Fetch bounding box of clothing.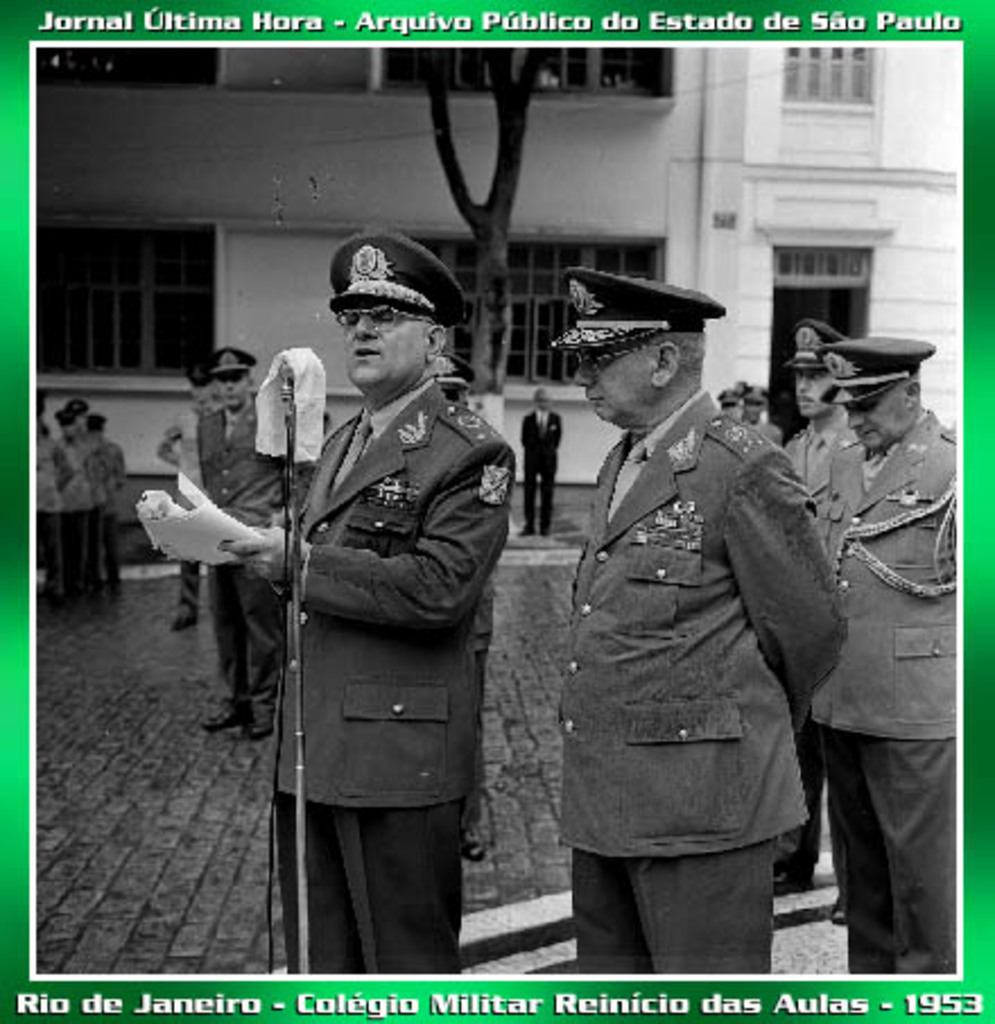
Bbox: Rect(276, 371, 522, 970).
